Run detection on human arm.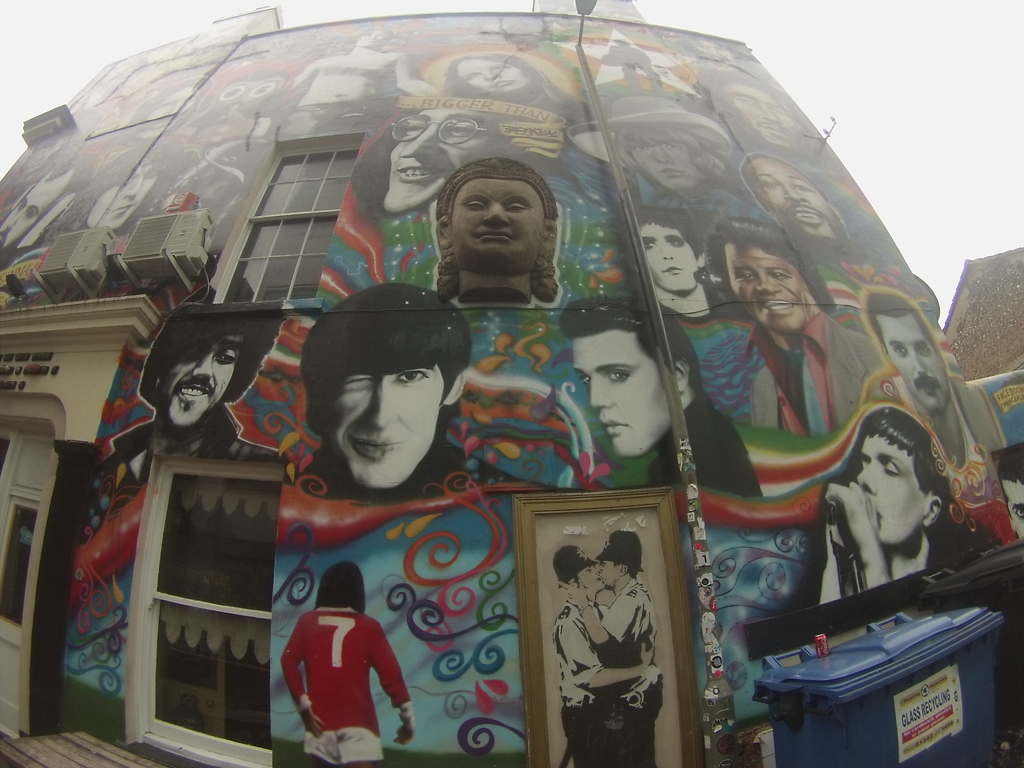
Result: 821,516,858,605.
